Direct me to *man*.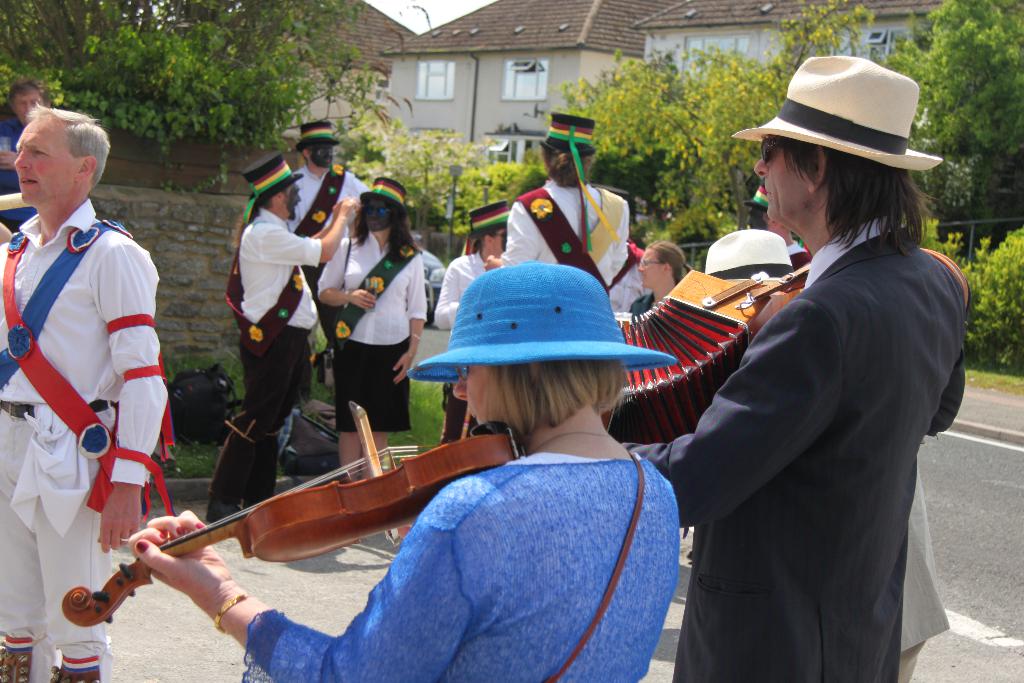
Direction: (0, 63, 58, 229).
